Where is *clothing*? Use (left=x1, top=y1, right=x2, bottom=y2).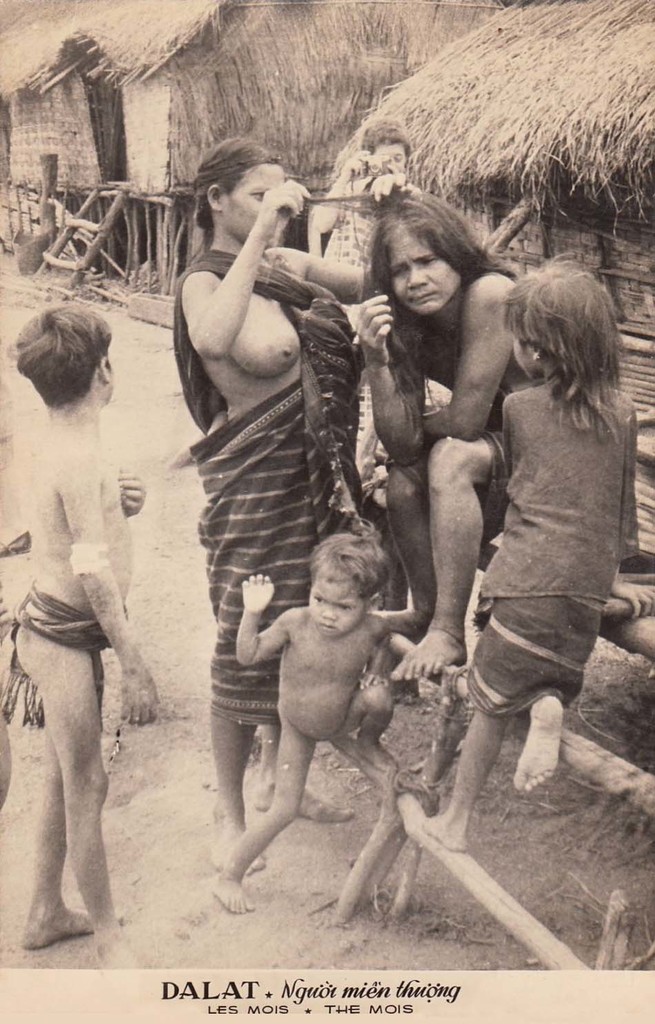
(left=465, top=379, right=636, bottom=716).
